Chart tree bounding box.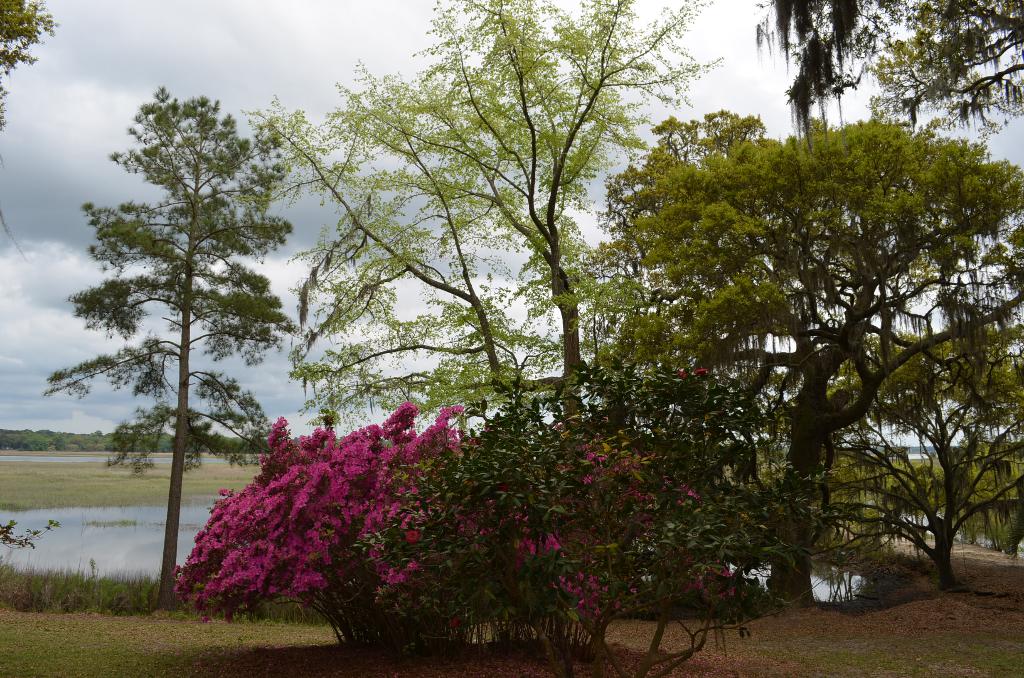
Charted: [63, 74, 289, 564].
